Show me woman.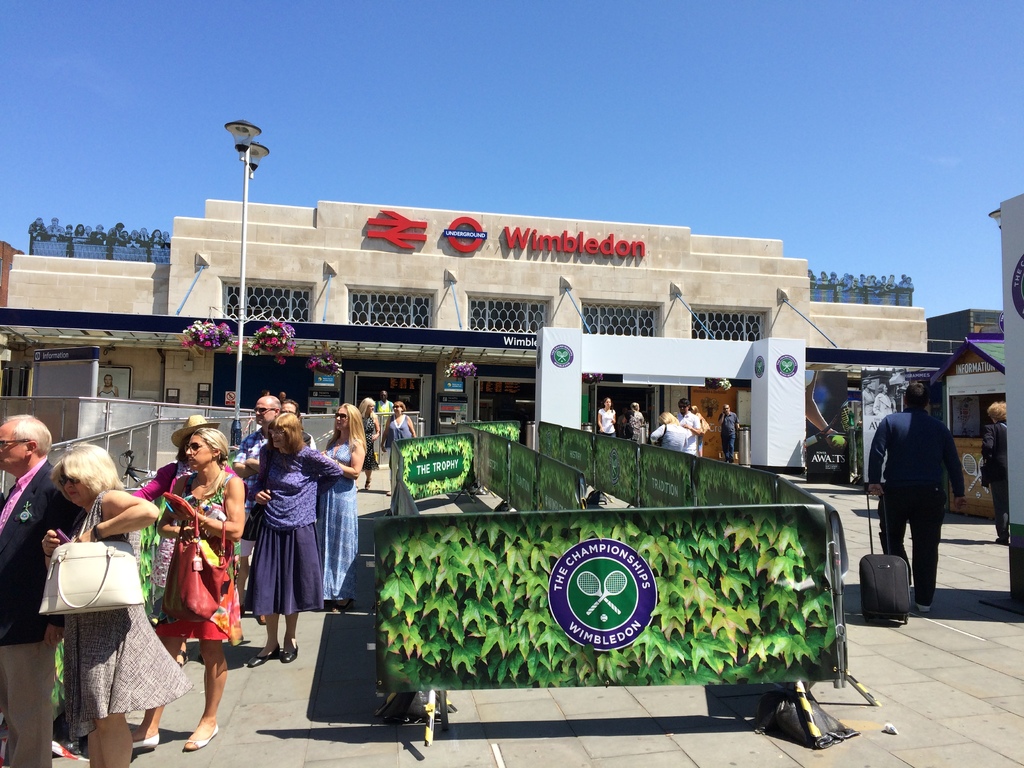
woman is here: rect(595, 399, 613, 437).
